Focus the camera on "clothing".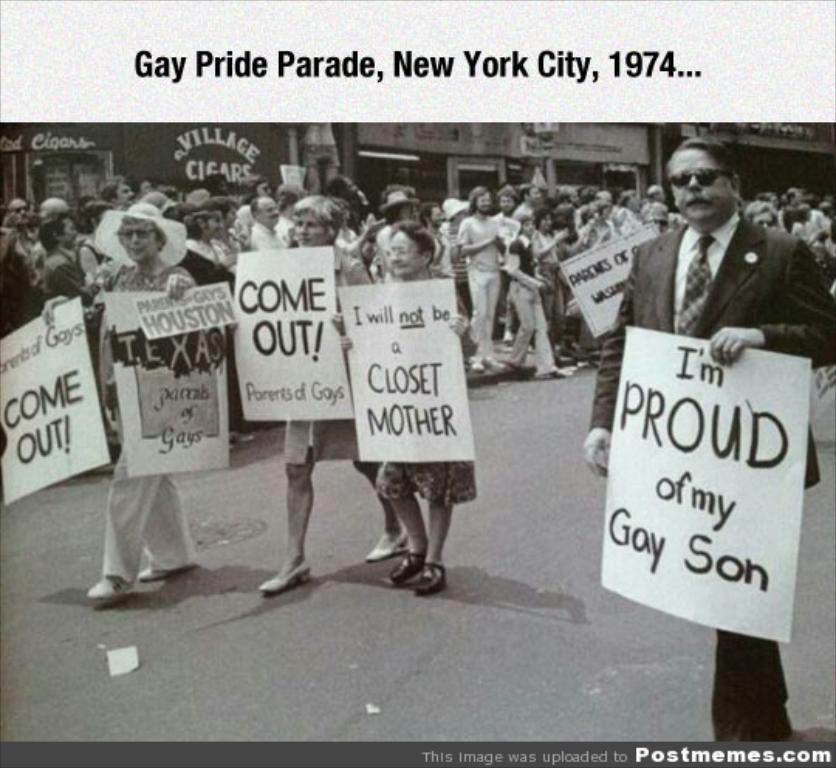
Focus region: 94:426:186:579.
